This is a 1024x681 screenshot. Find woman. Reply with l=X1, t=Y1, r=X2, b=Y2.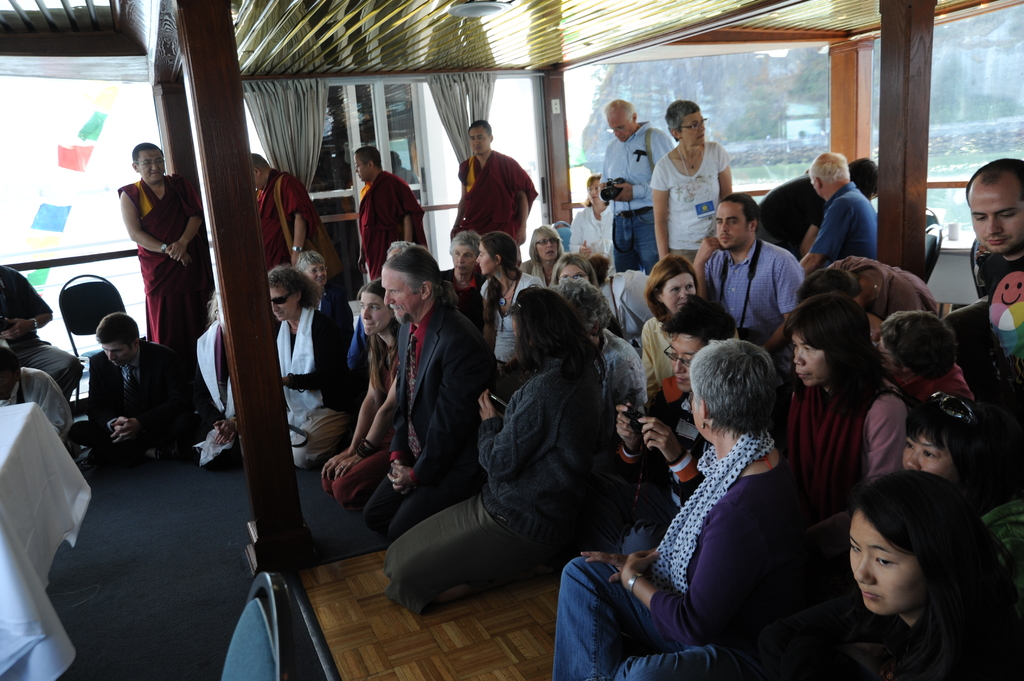
l=824, t=469, r=1018, b=680.
